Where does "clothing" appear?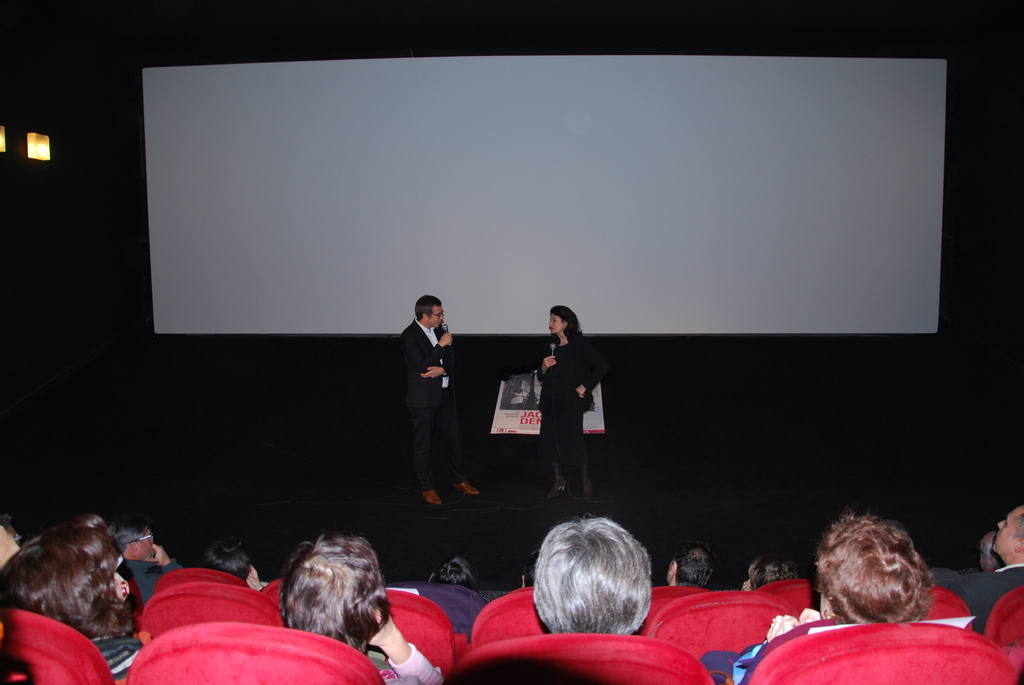
Appears at select_region(83, 629, 154, 677).
